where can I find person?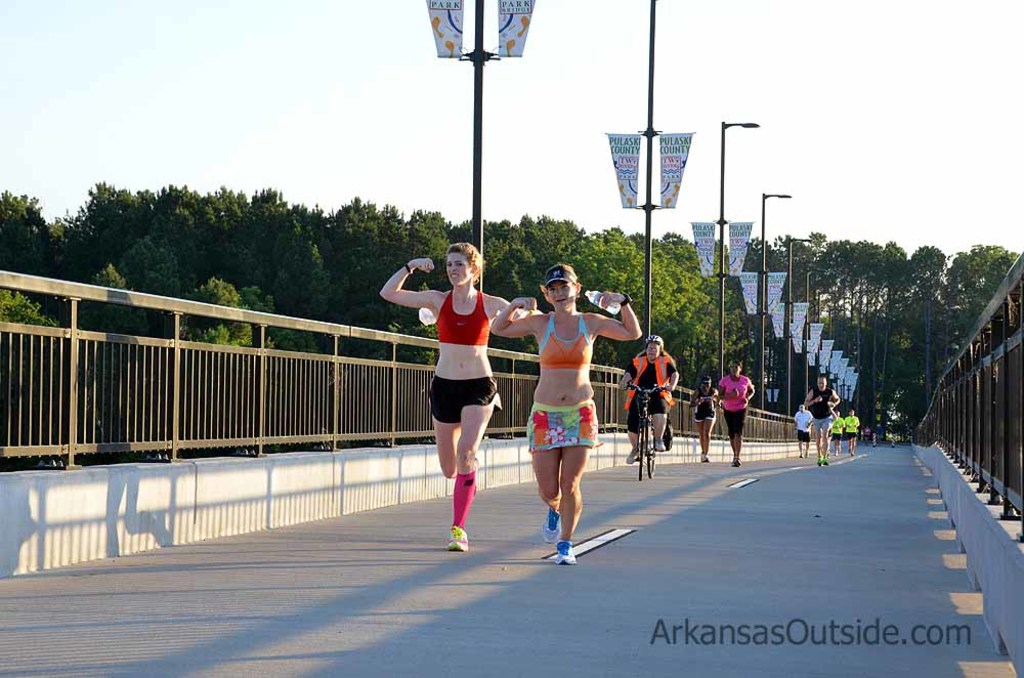
You can find it at detection(492, 263, 643, 564).
